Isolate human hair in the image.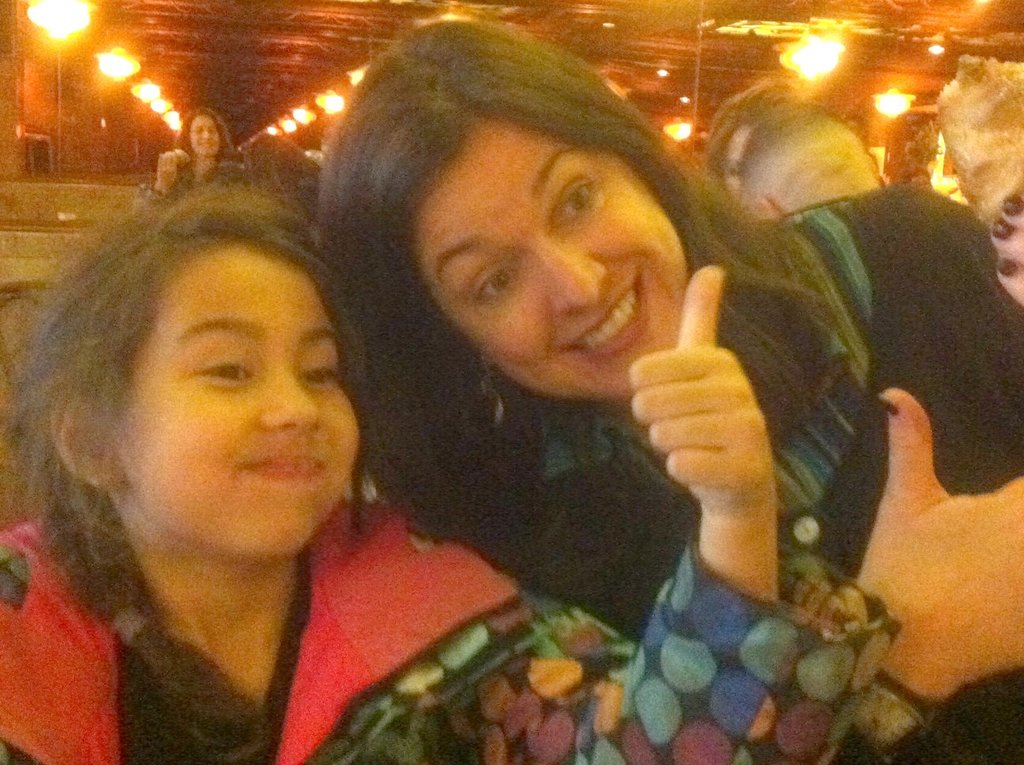
Isolated region: detection(174, 107, 234, 158).
